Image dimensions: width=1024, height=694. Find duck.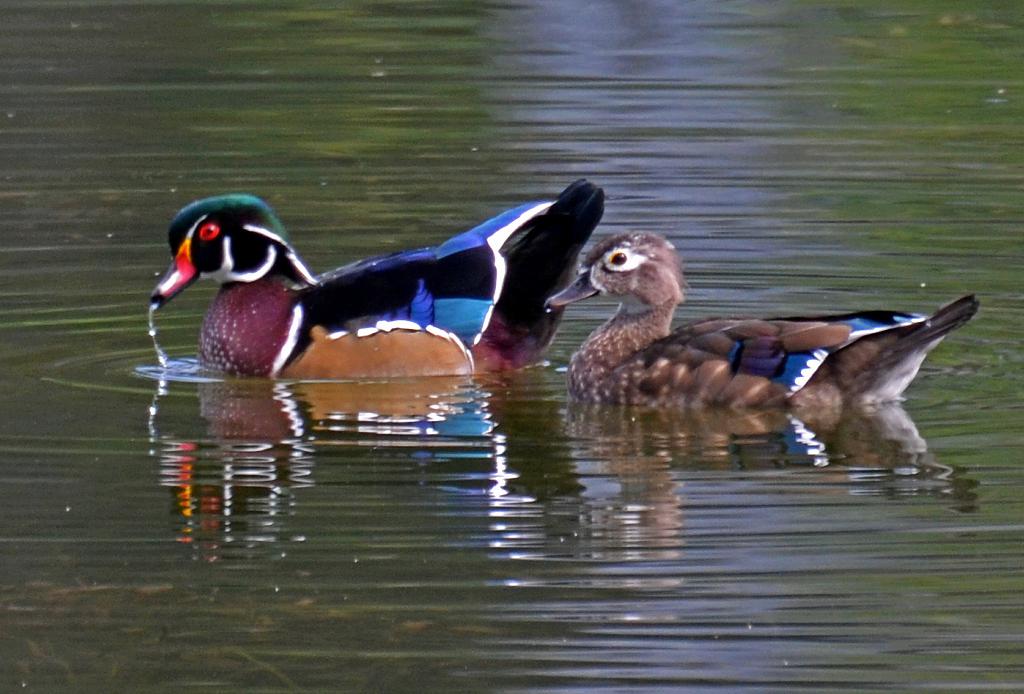
(145, 190, 604, 380).
